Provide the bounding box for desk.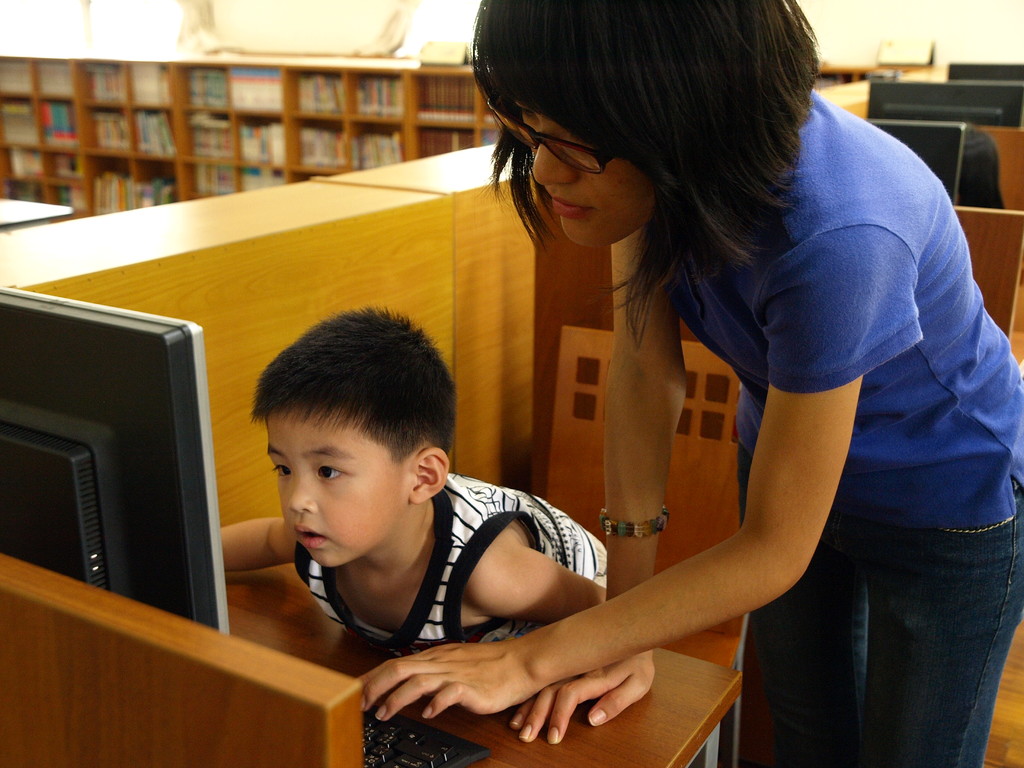
bbox=[0, 548, 743, 767].
